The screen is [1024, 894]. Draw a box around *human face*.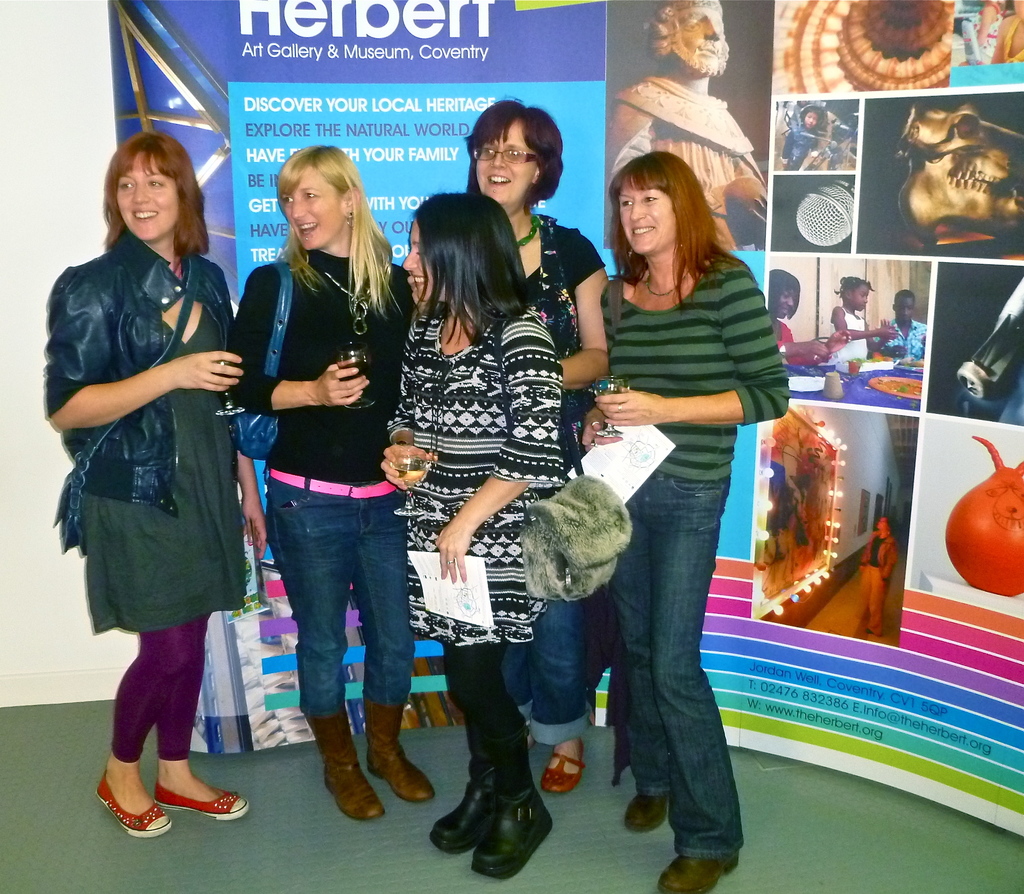
284/167/349/252.
